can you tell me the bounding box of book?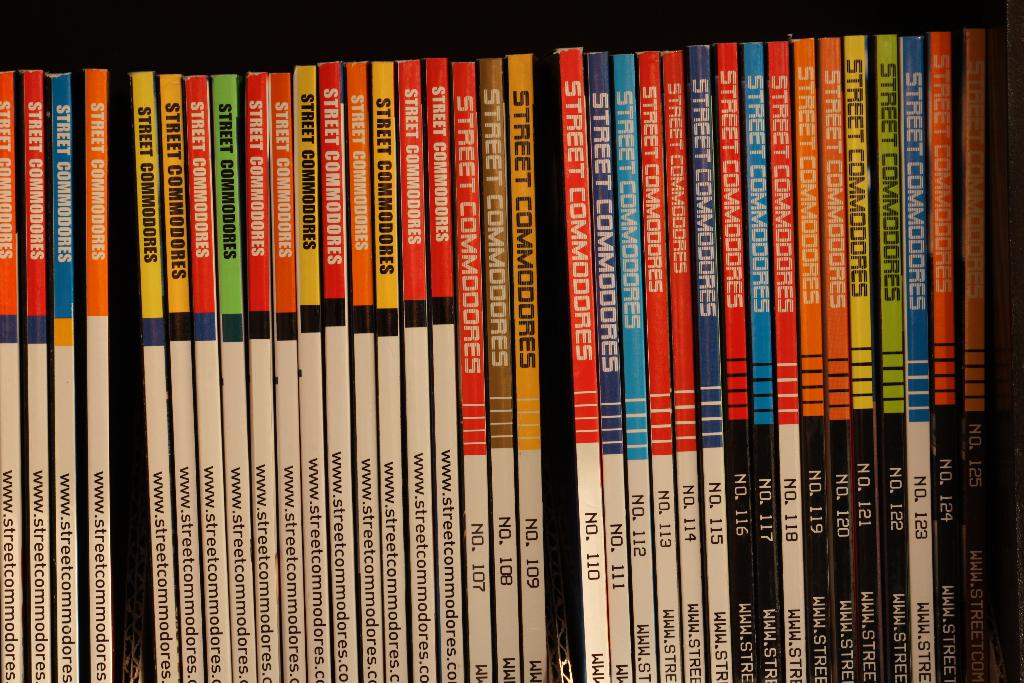
[x1=552, y1=44, x2=604, y2=682].
